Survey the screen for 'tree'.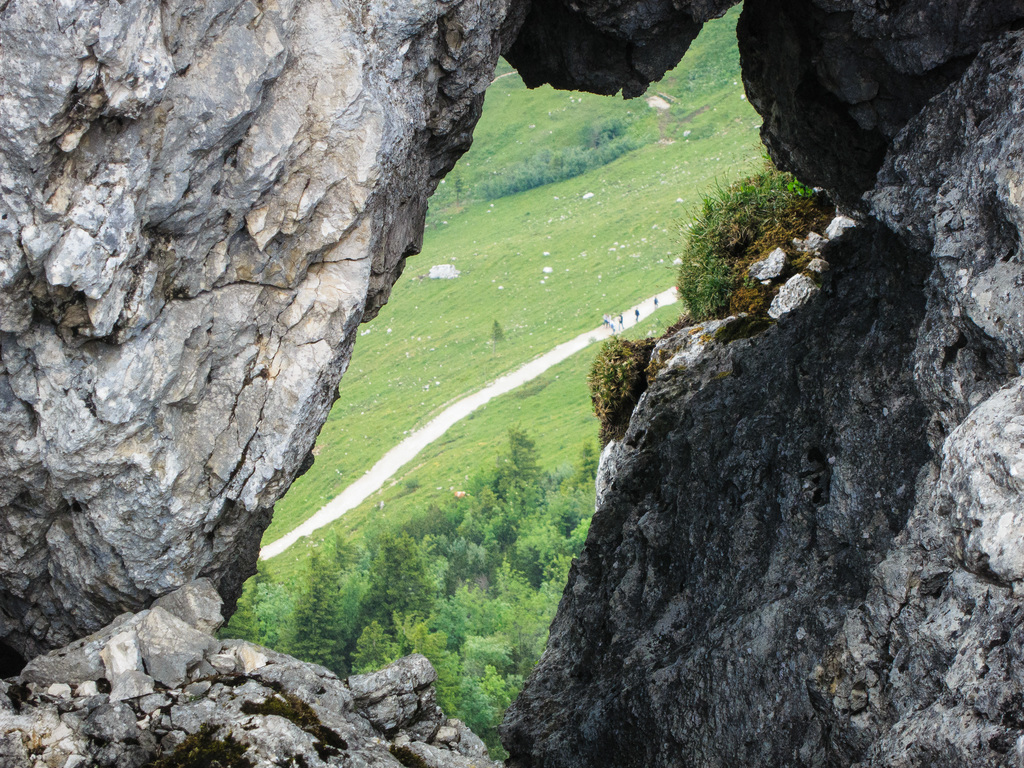
Survey found: select_region(284, 546, 347, 680).
